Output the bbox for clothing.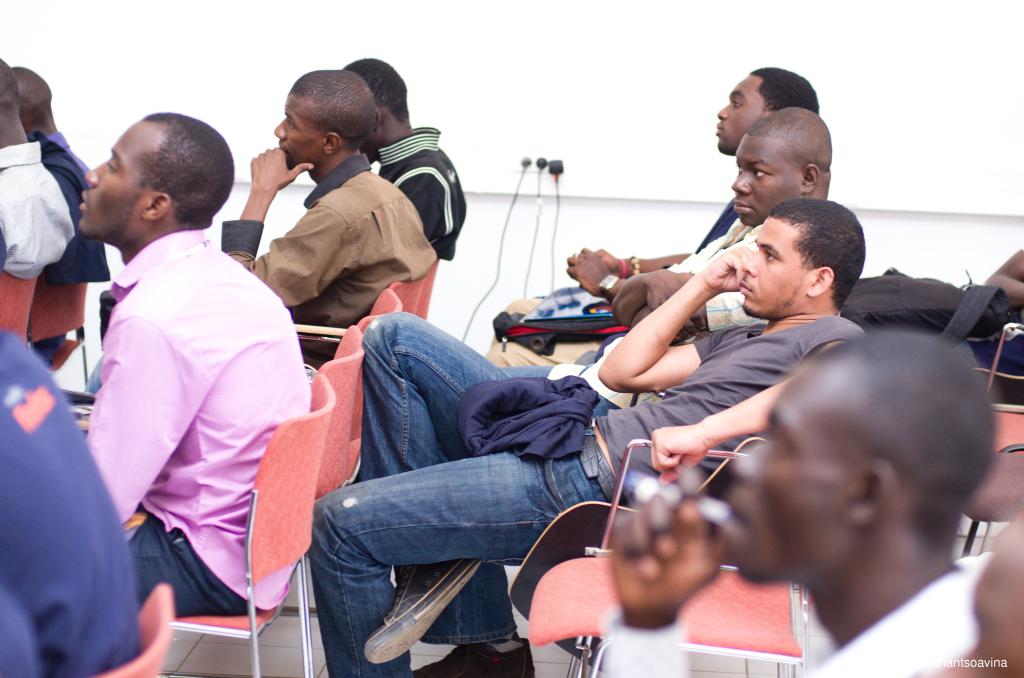
pyautogui.locateOnScreen(582, 317, 863, 496).
